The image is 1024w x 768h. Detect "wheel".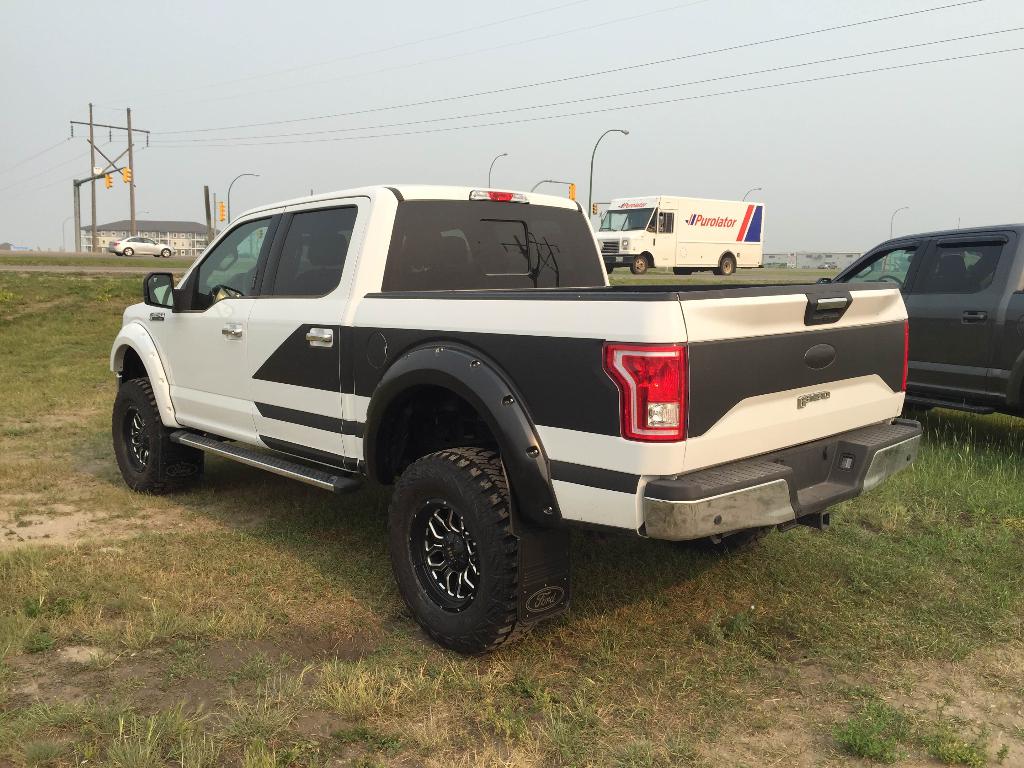
Detection: bbox(876, 275, 903, 284).
